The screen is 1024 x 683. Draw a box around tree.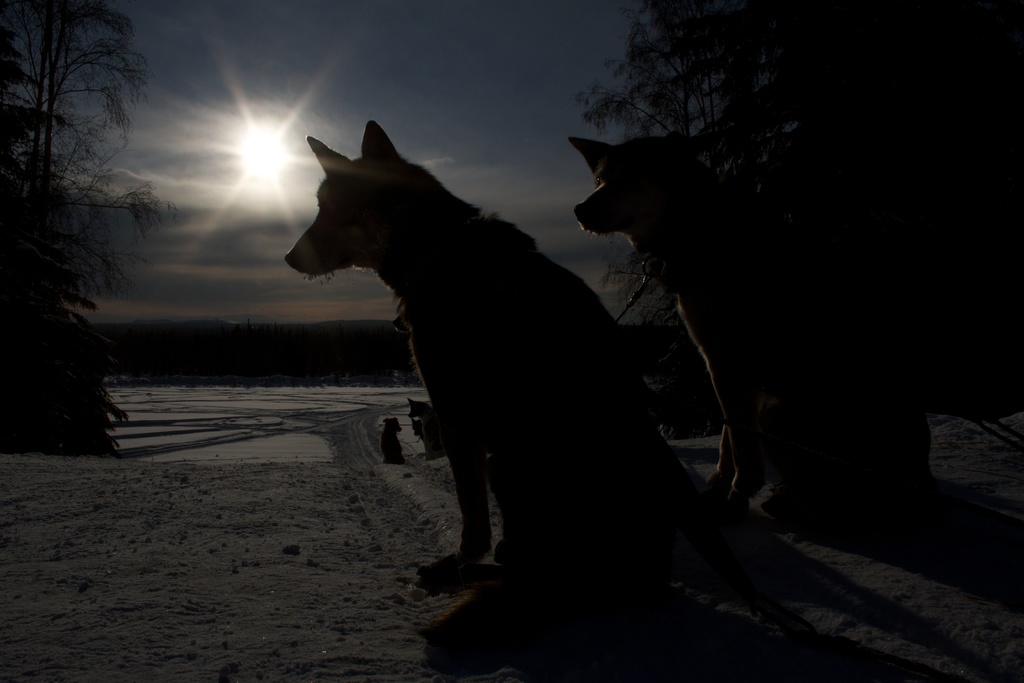
left=0, top=0, right=178, bottom=333.
